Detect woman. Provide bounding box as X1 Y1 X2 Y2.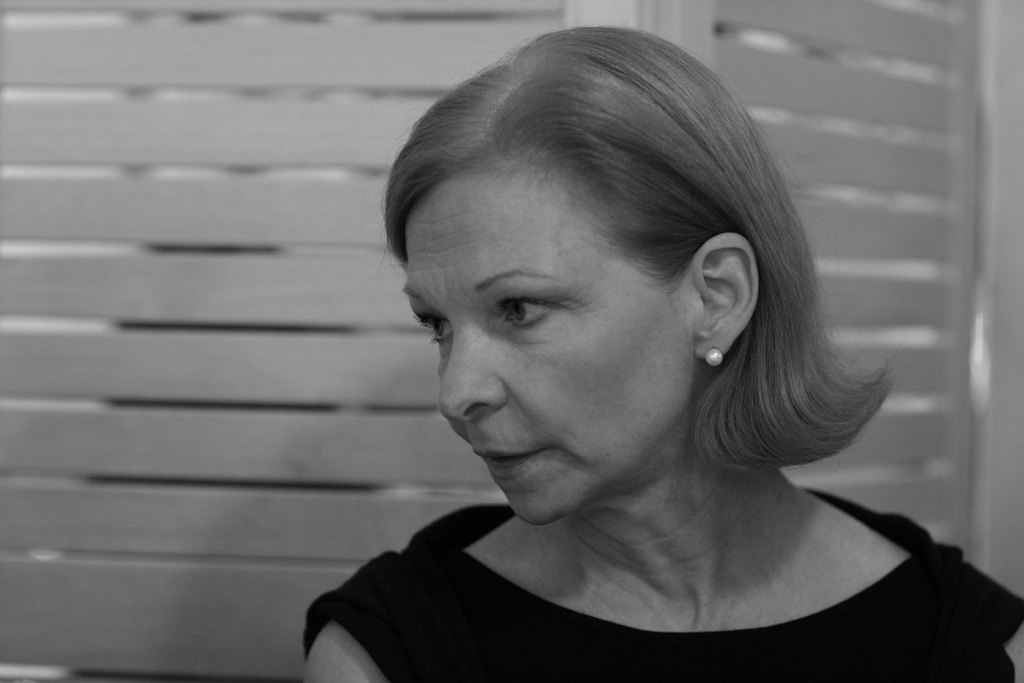
271 38 964 672.
